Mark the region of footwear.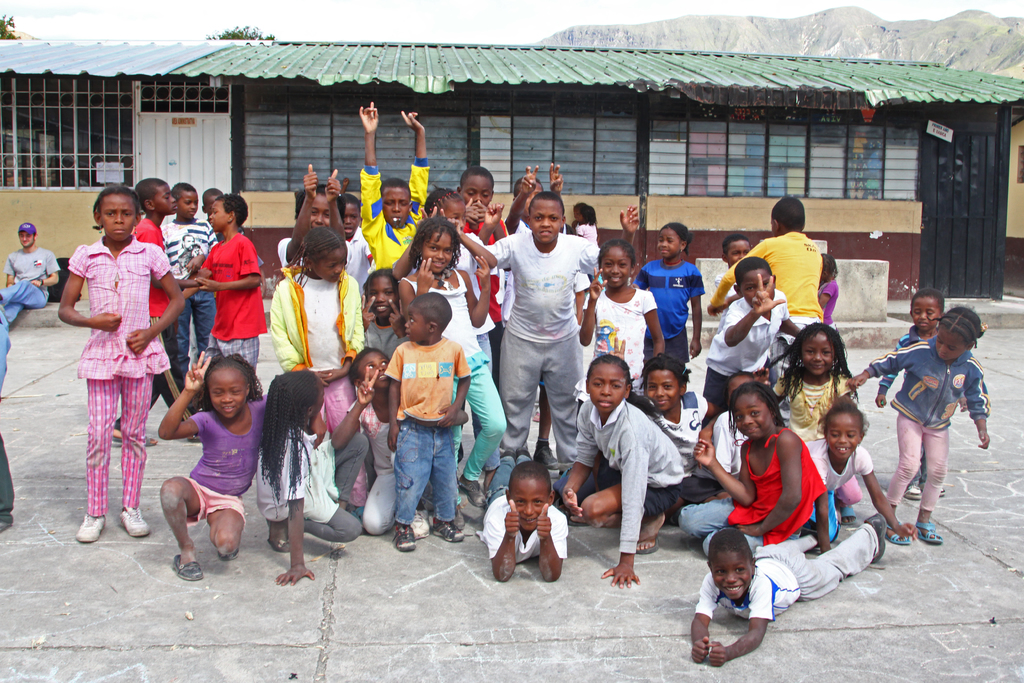
Region: rect(76, 513, 108, 542).
